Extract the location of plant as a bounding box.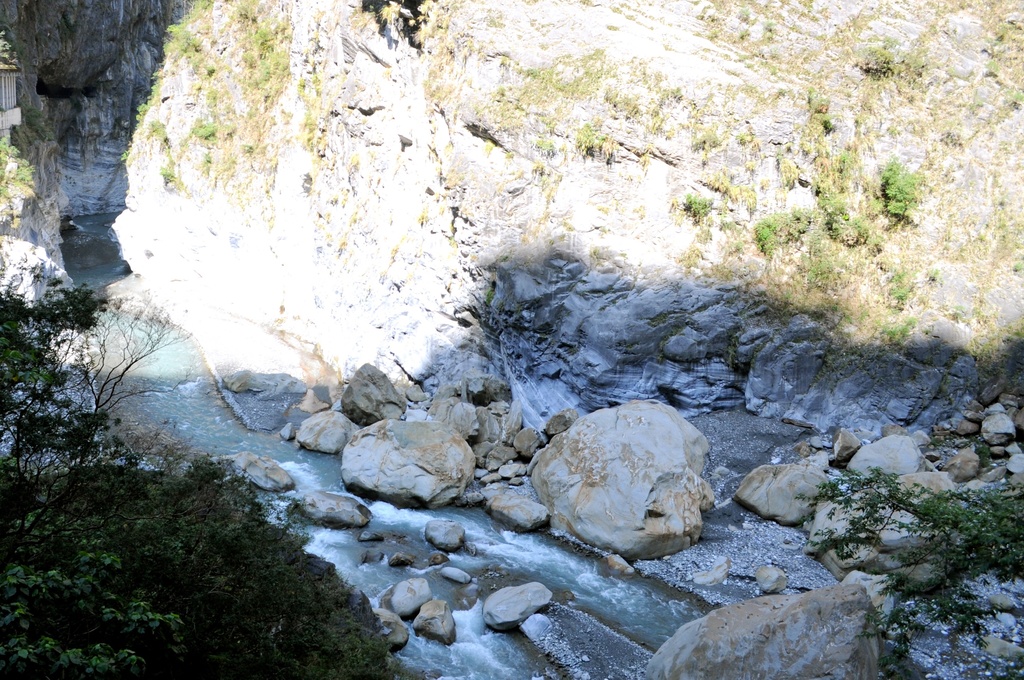
(795,465,1020,679).
